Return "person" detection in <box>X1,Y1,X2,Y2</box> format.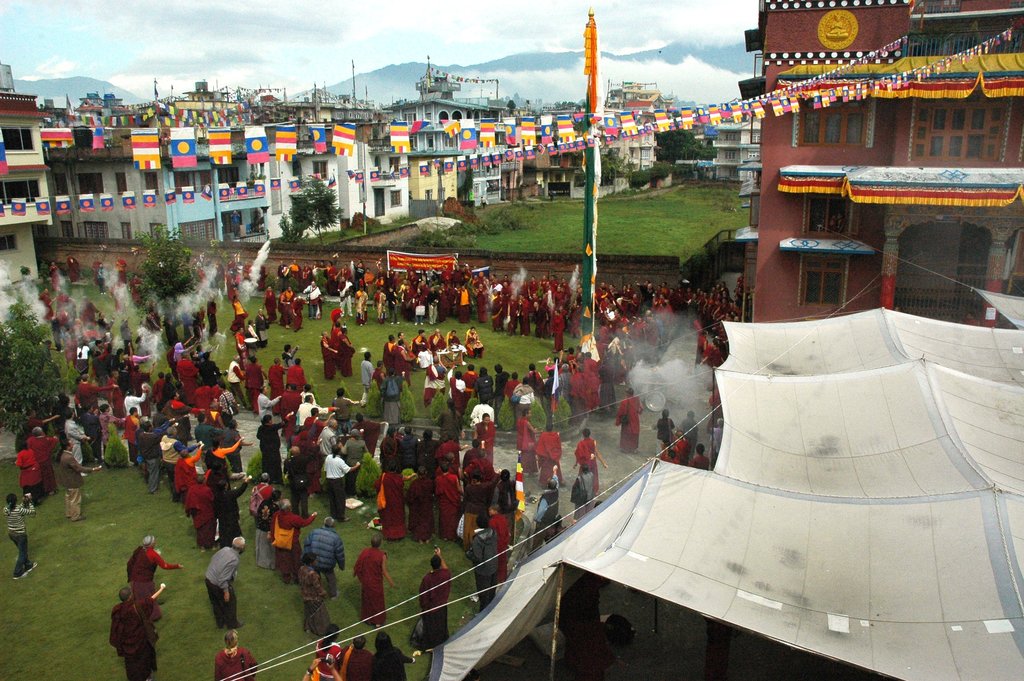
<box>161,316,182,346</box>.
